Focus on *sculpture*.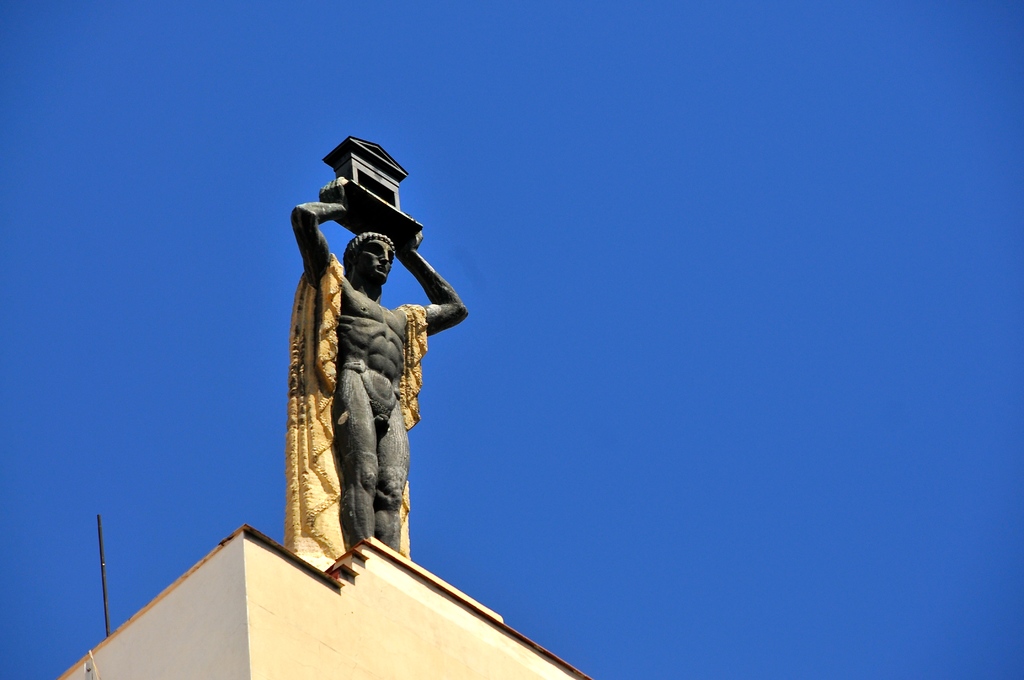
Focused at box(279, 117, 488, 585).
